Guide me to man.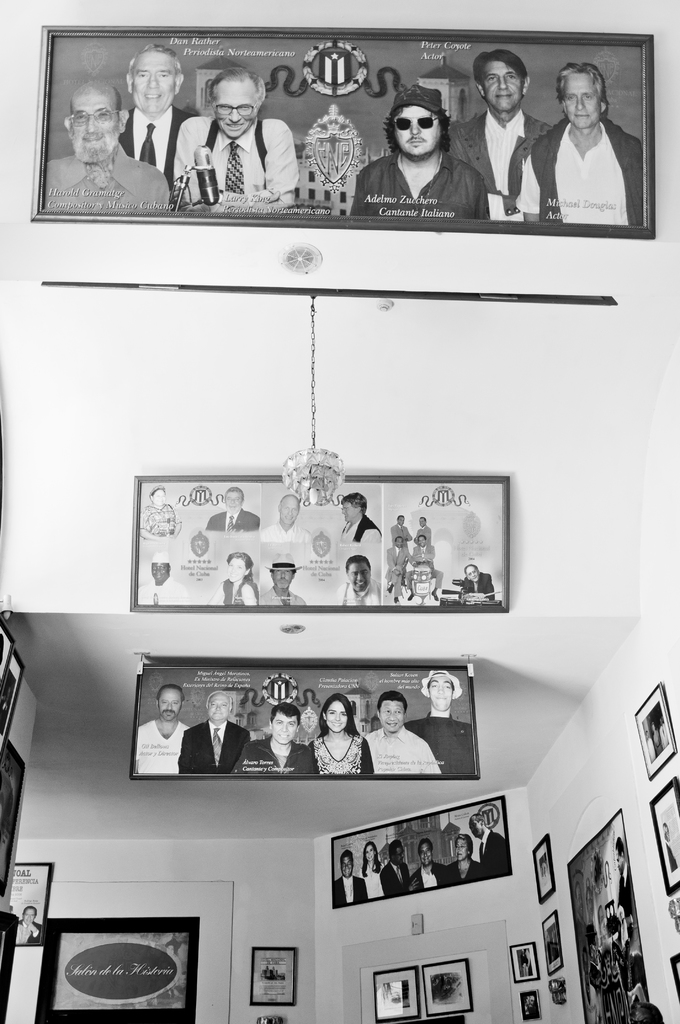
Guidance: {"x1": 332, "y1": 848, "x2": 368, "y2": 906}.
